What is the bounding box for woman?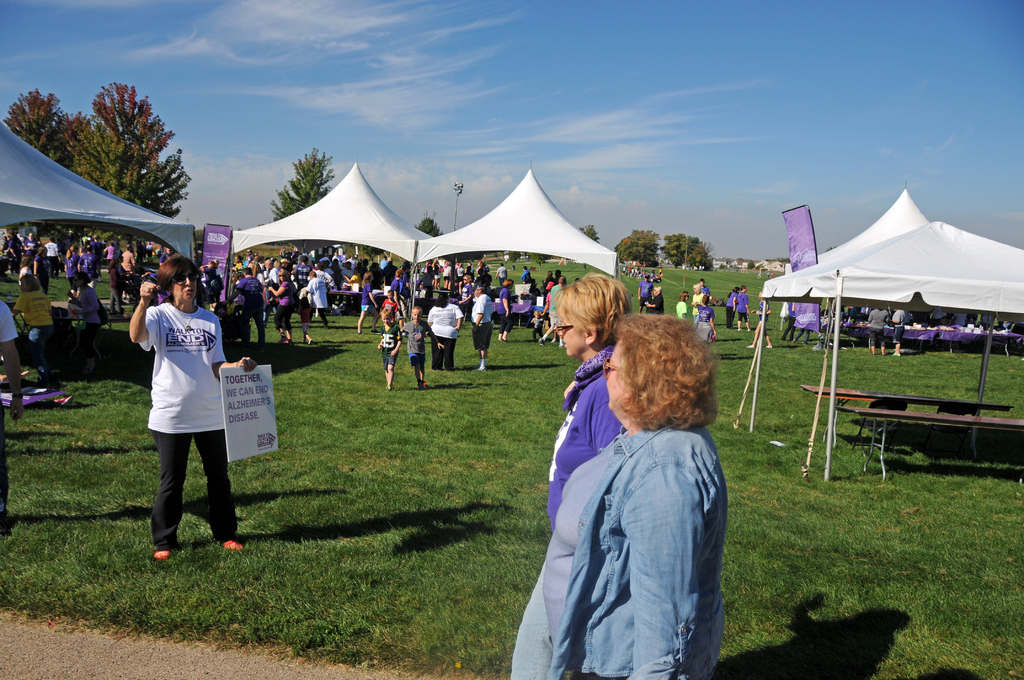
region(201, 259, 218, 309).
